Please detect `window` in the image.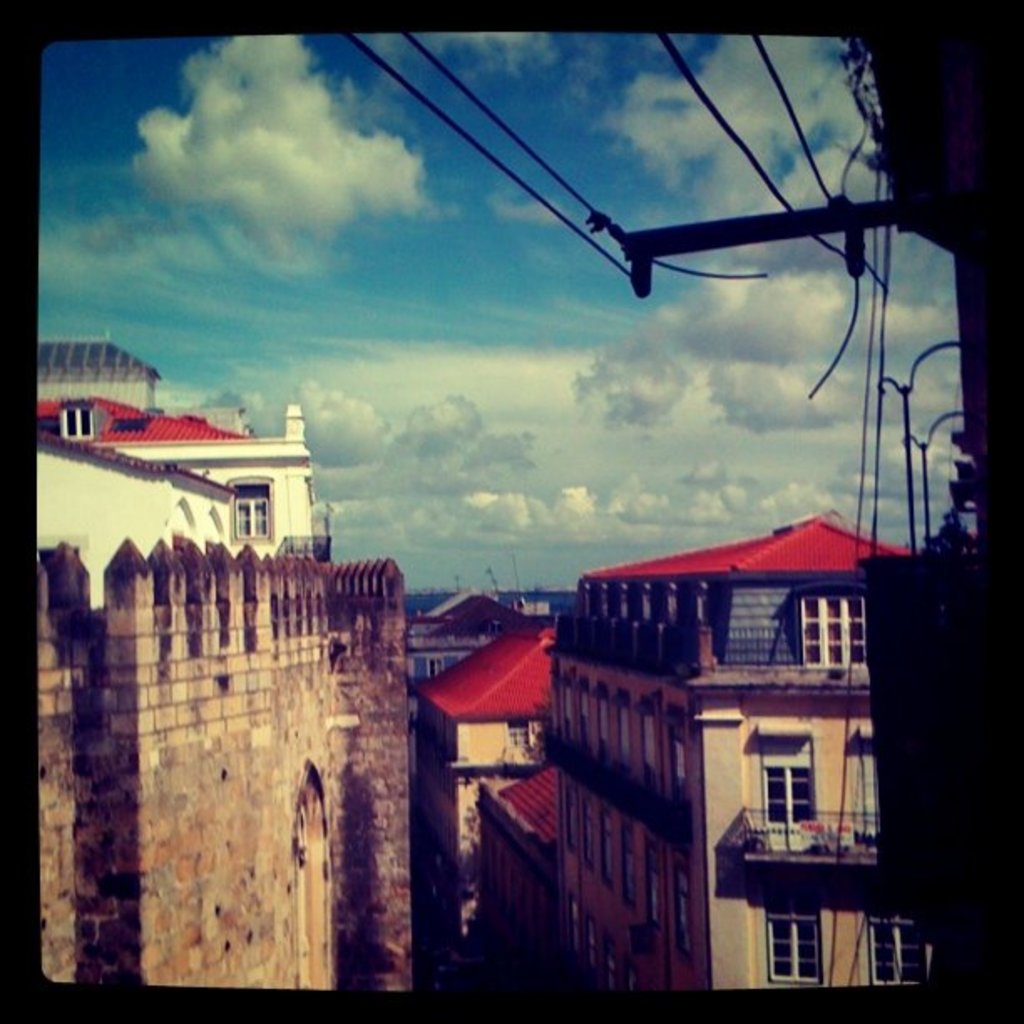
805, 601, 870, 666.
